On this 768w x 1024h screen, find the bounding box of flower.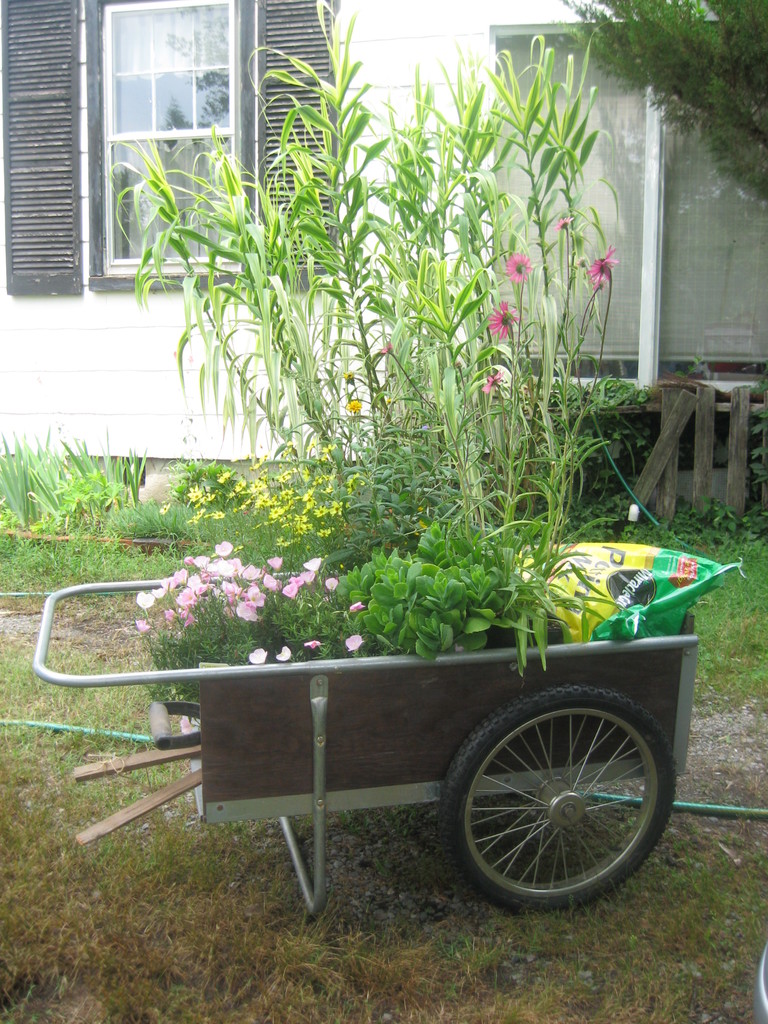
Bounding box: x1=300 y1=572 x2=317 y2=582.
